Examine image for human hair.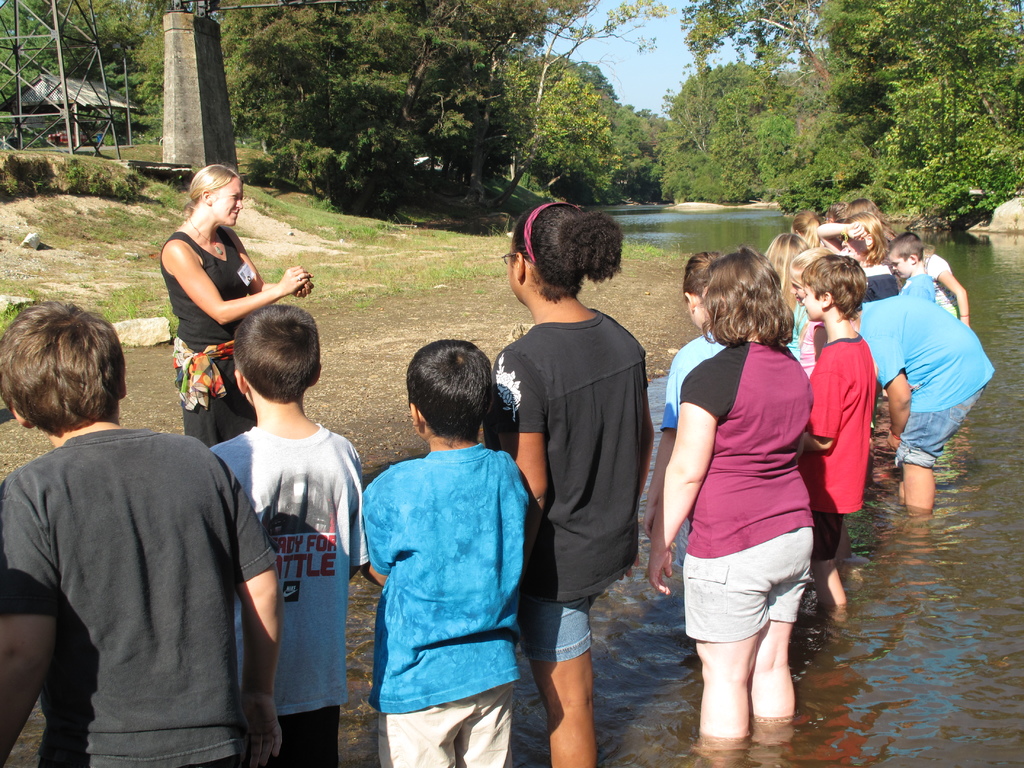
Examination result: [764, 237, 811, 319].
